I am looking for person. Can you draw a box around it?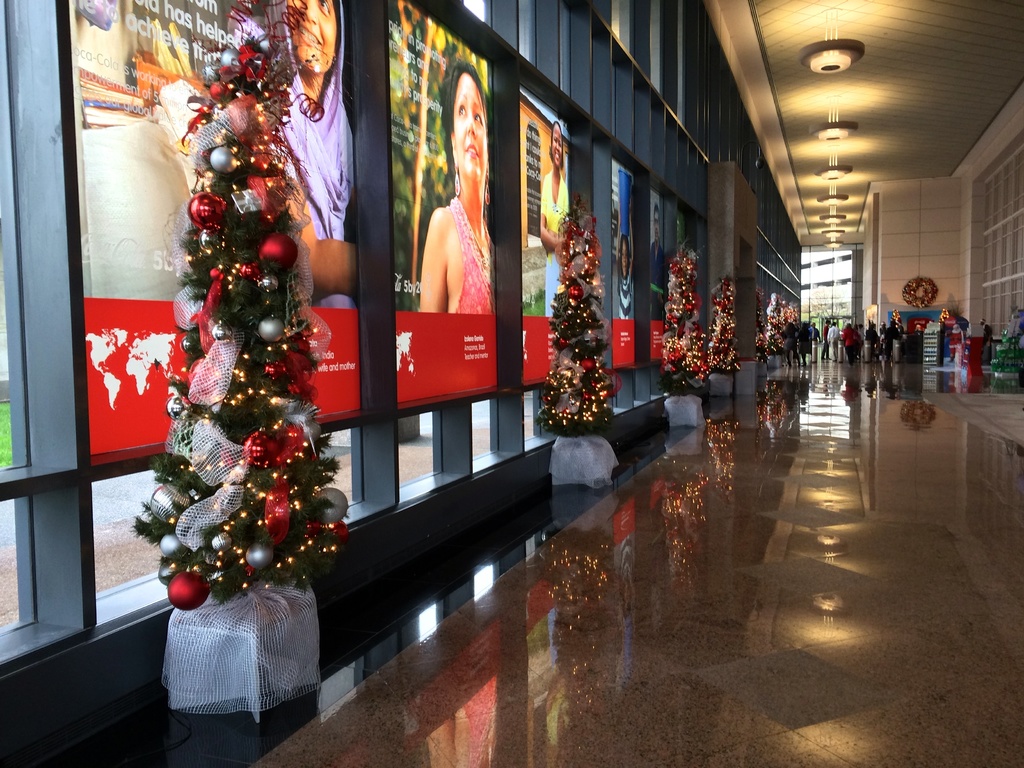
Sure, the bounding box is l=418, t=61, r=496, b=316.
